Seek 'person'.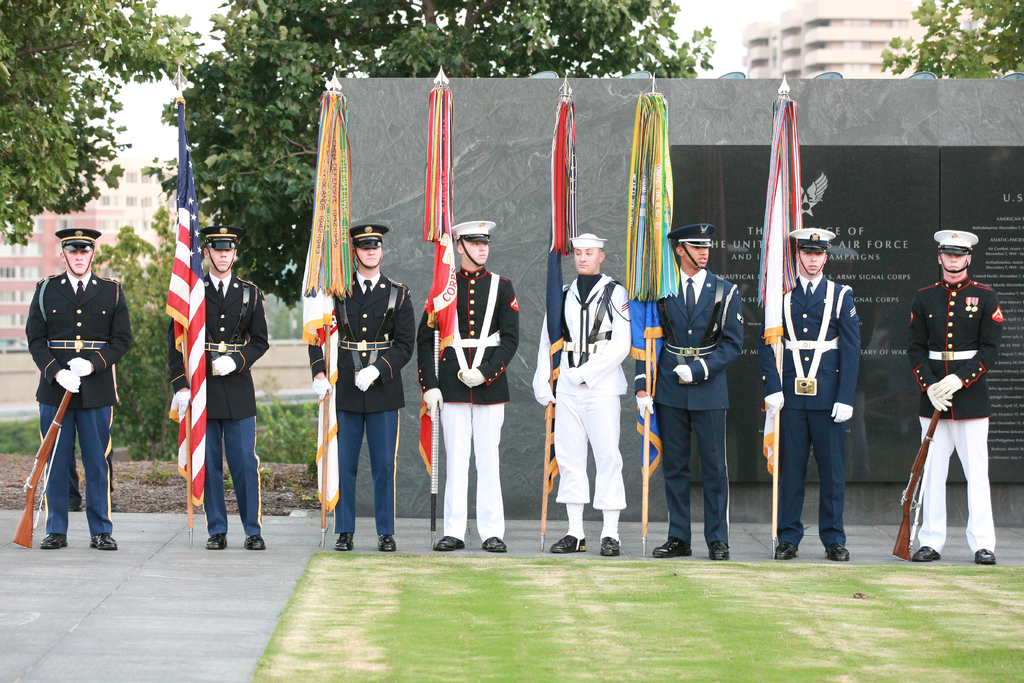
bbox=[906, 231, 1003, 561].
